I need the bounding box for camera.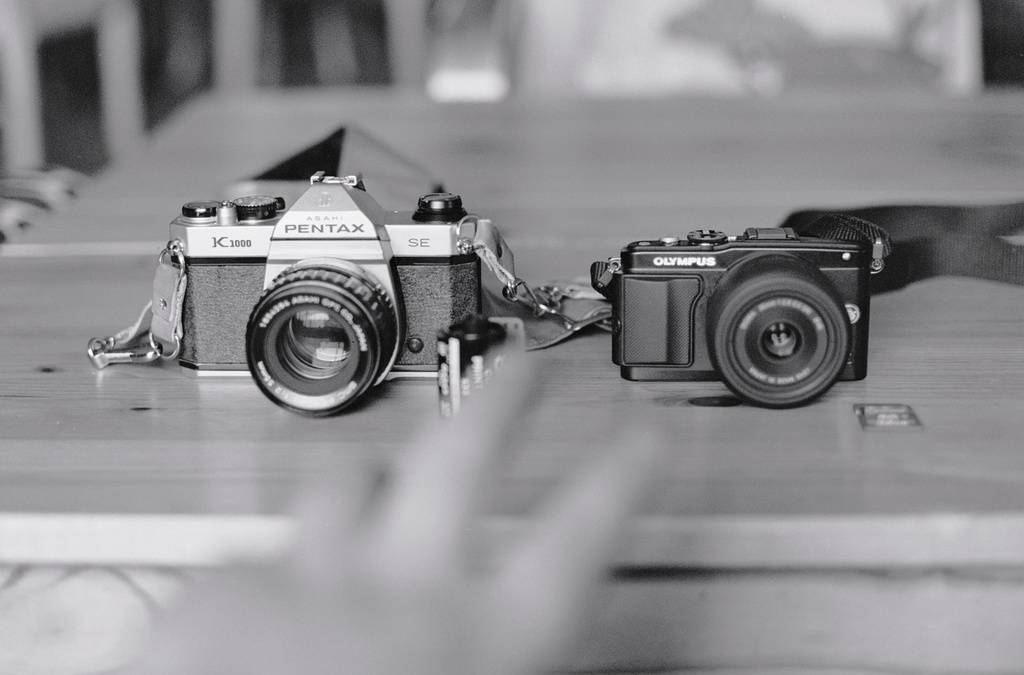
Here it is: 616 226 877 411.
